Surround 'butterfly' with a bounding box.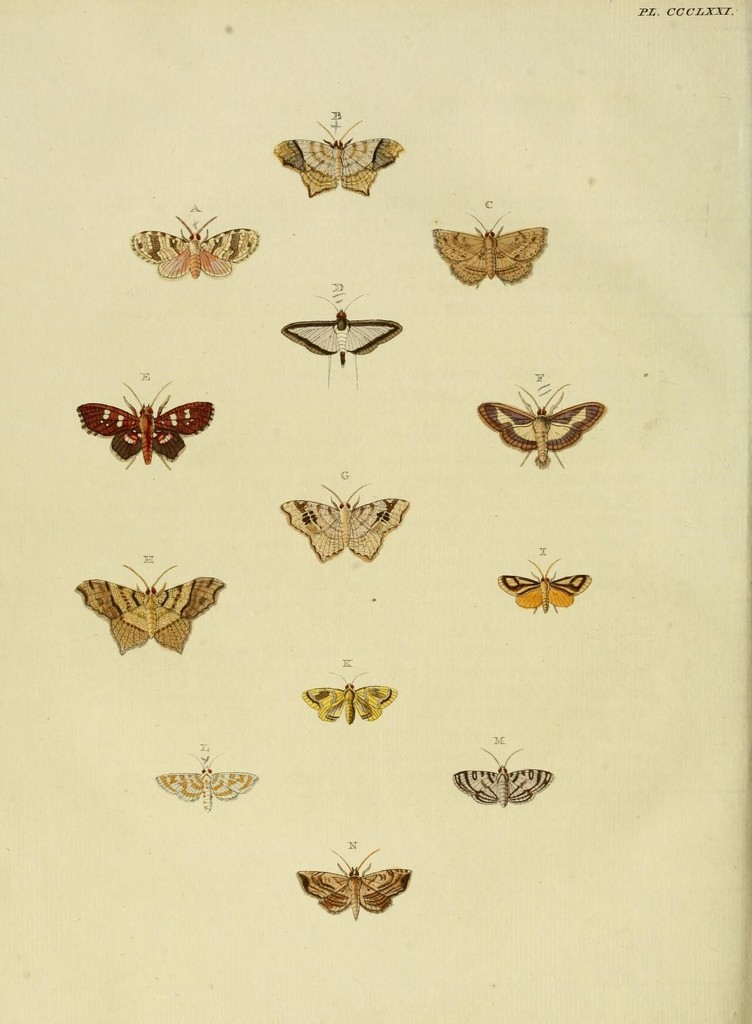
l=466, t=359, r=609, b=474.
